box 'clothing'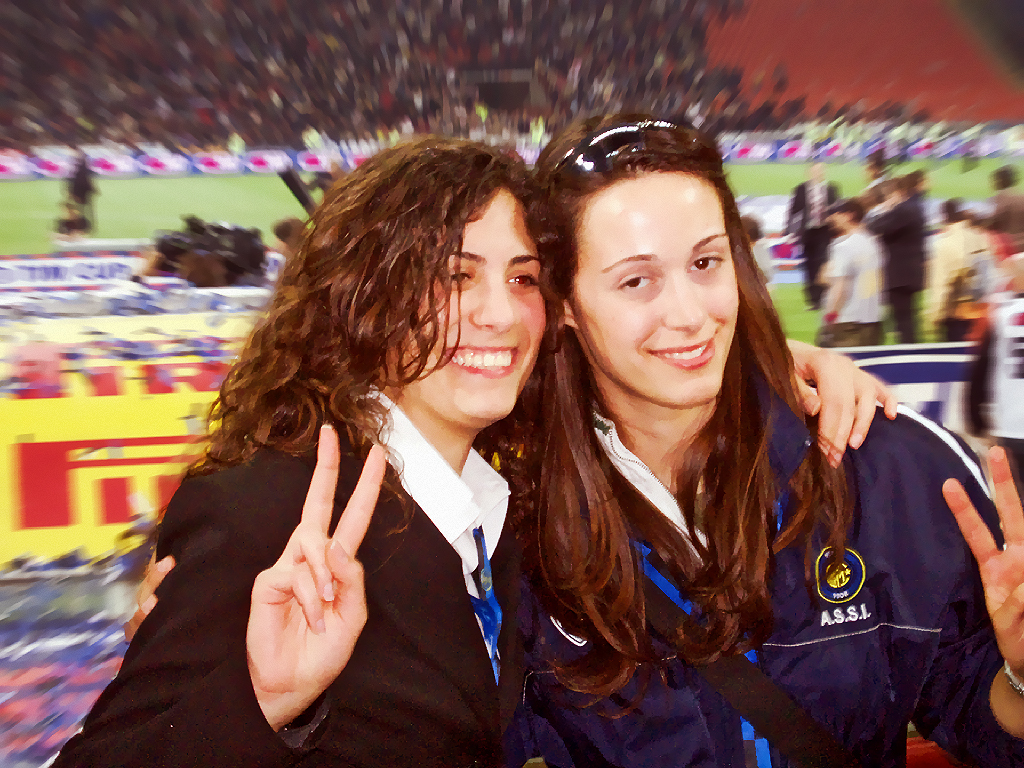
left=497, top=291, right=983, bottom=735
